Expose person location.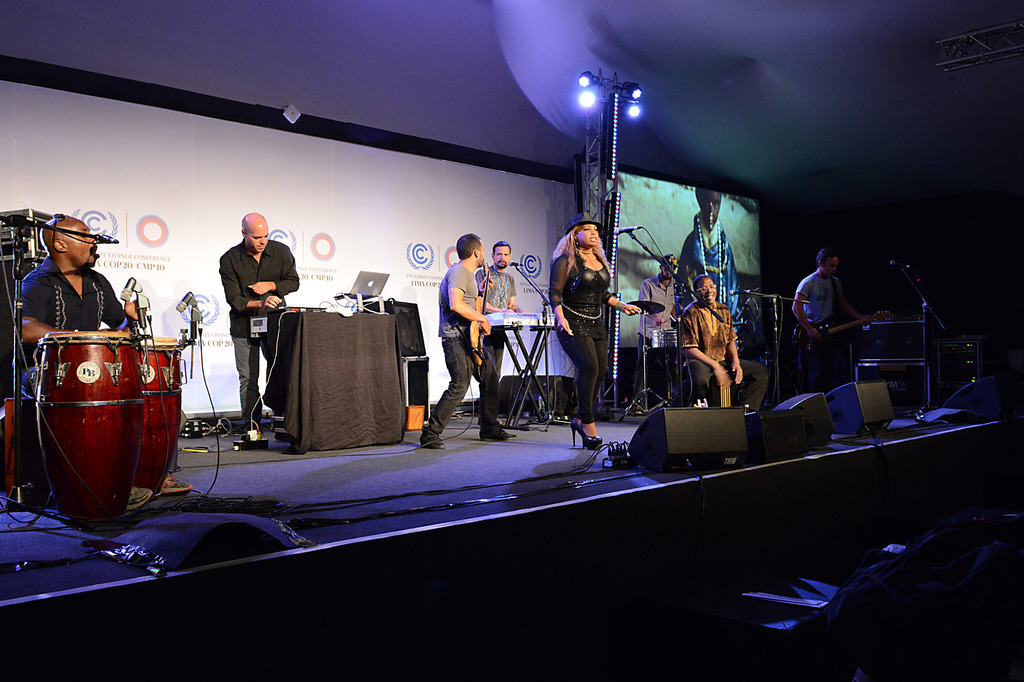
Exposed at {"left": 477, "top": 237, "right": 526, "bottom": 349}.
